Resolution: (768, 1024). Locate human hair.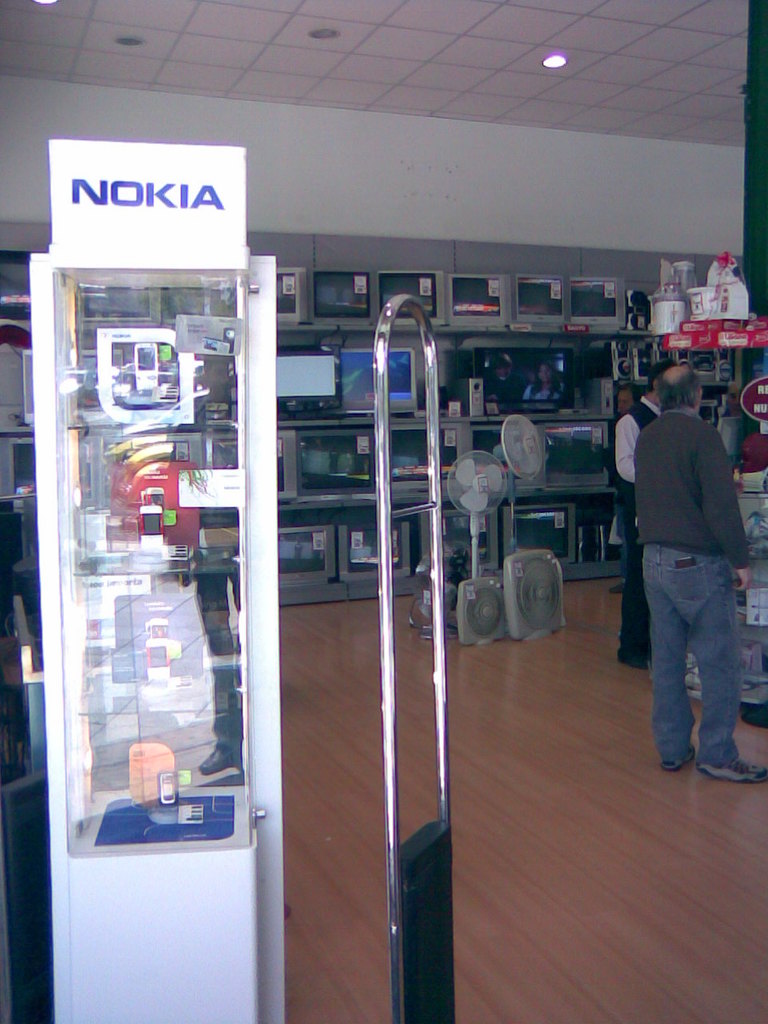
610/383/644/404.
